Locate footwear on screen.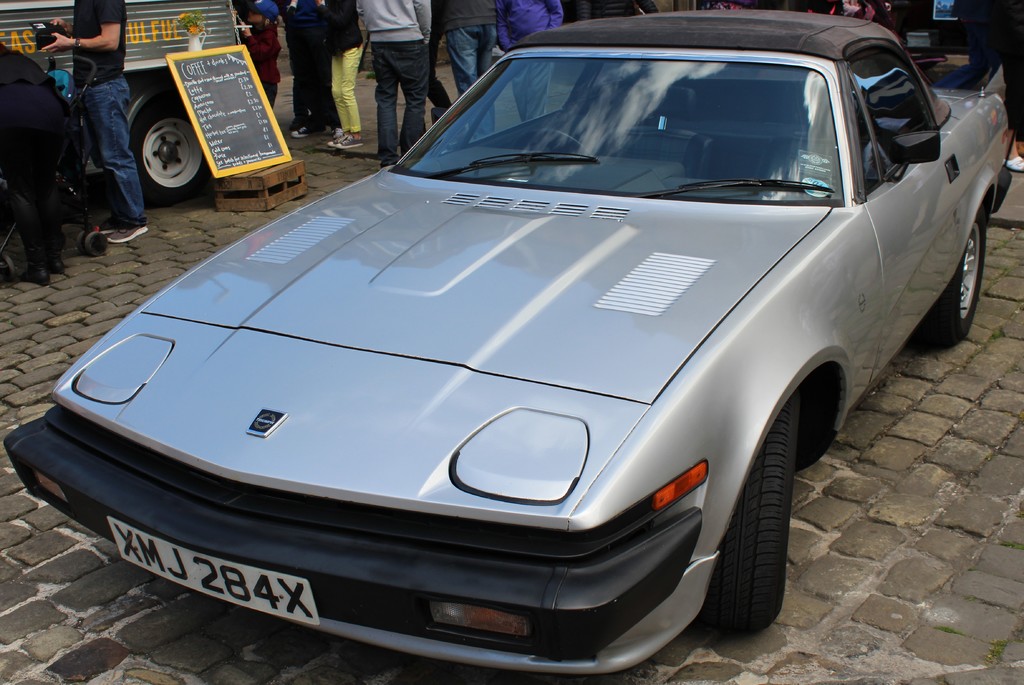
On screen at 327 127 363 150.
